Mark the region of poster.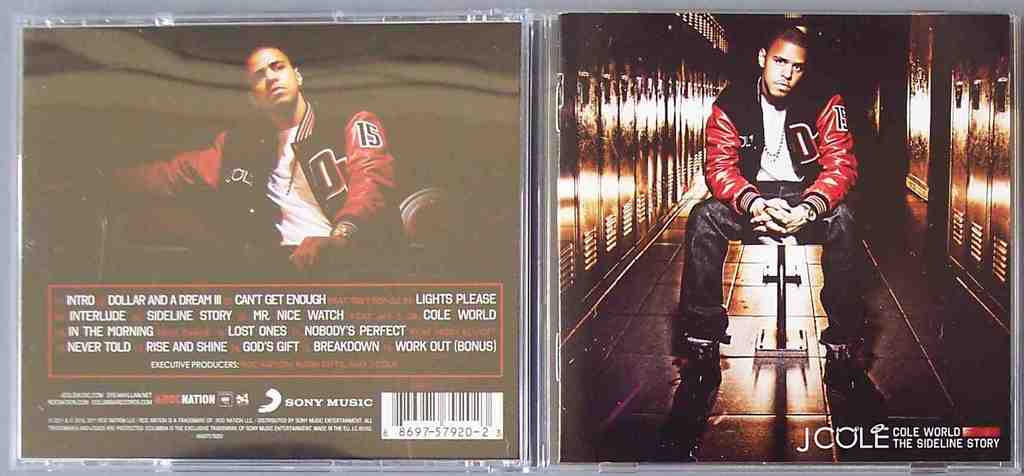
Region: [560, 10, 1010, 462].
